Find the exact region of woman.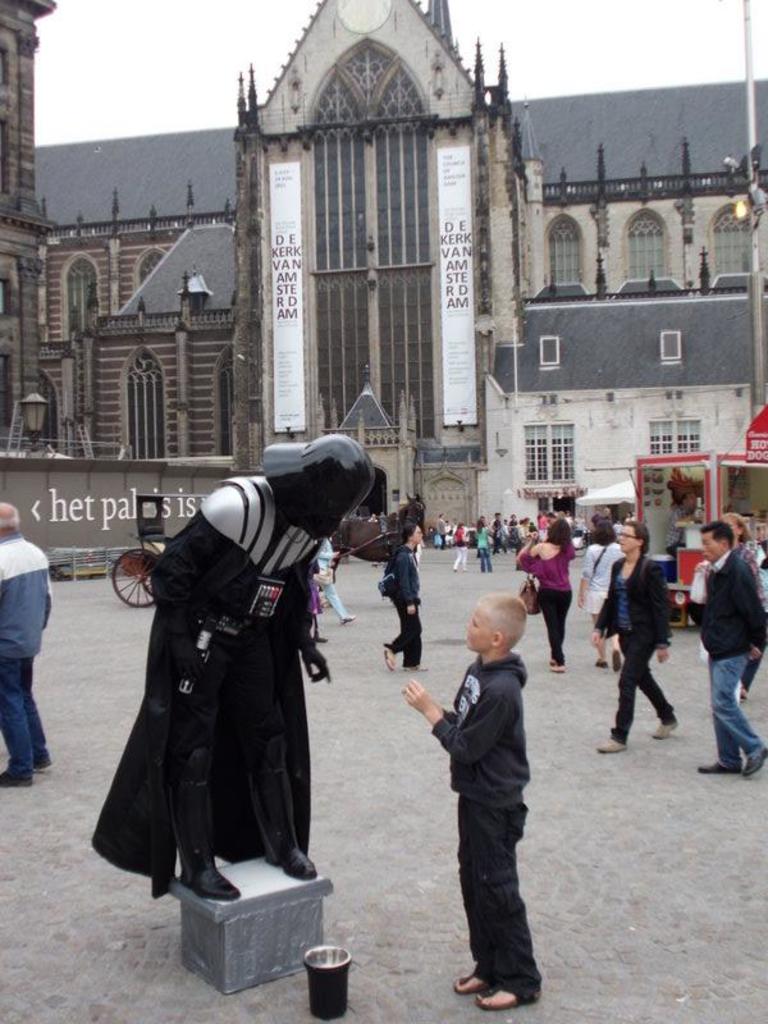
Exact region: <bbox>512, 516, 571, 668</bbox>.
